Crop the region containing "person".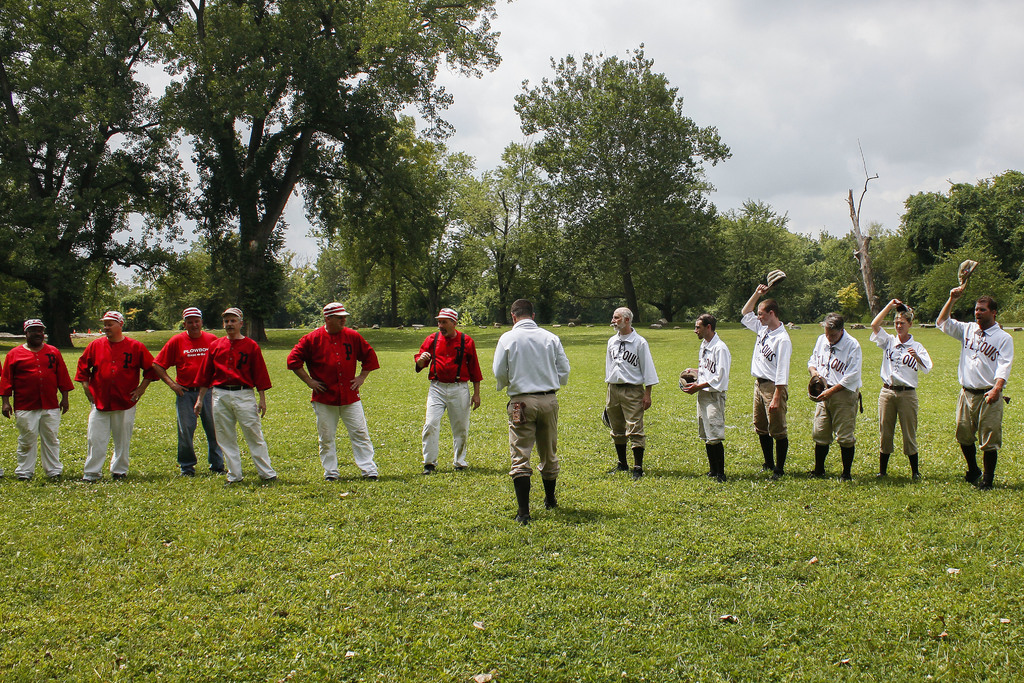
Crop region: (x1=507, y1=300, x2=573, y2=539).
